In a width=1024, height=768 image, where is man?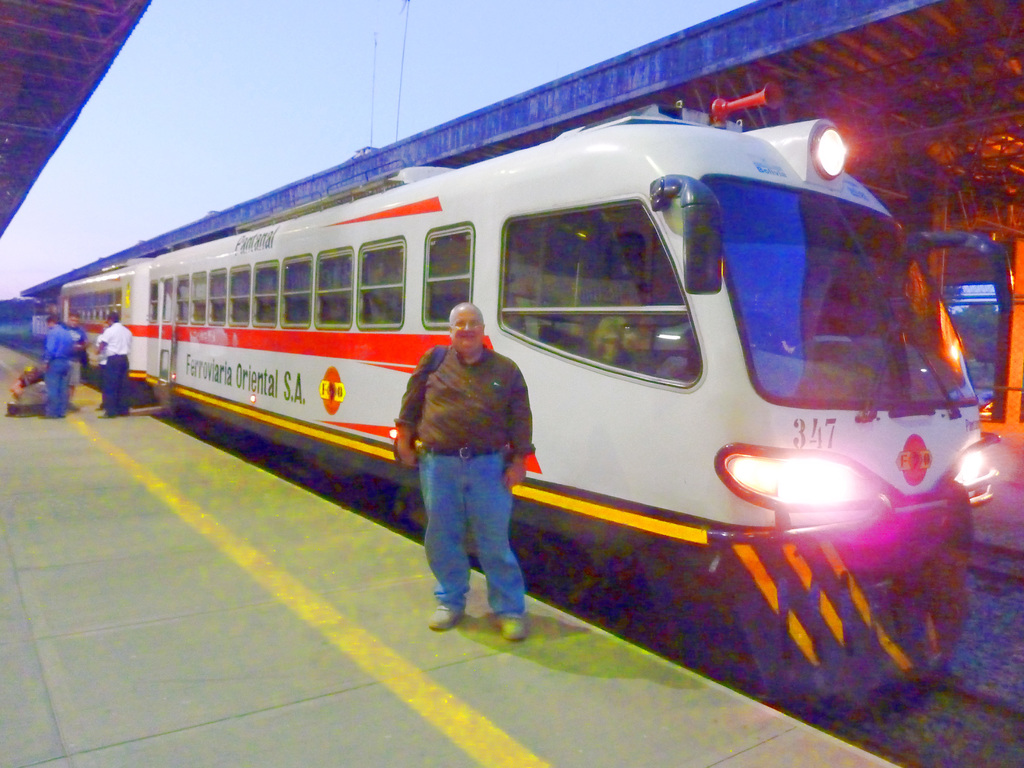
bbox=[99, 307, 133, 419].
